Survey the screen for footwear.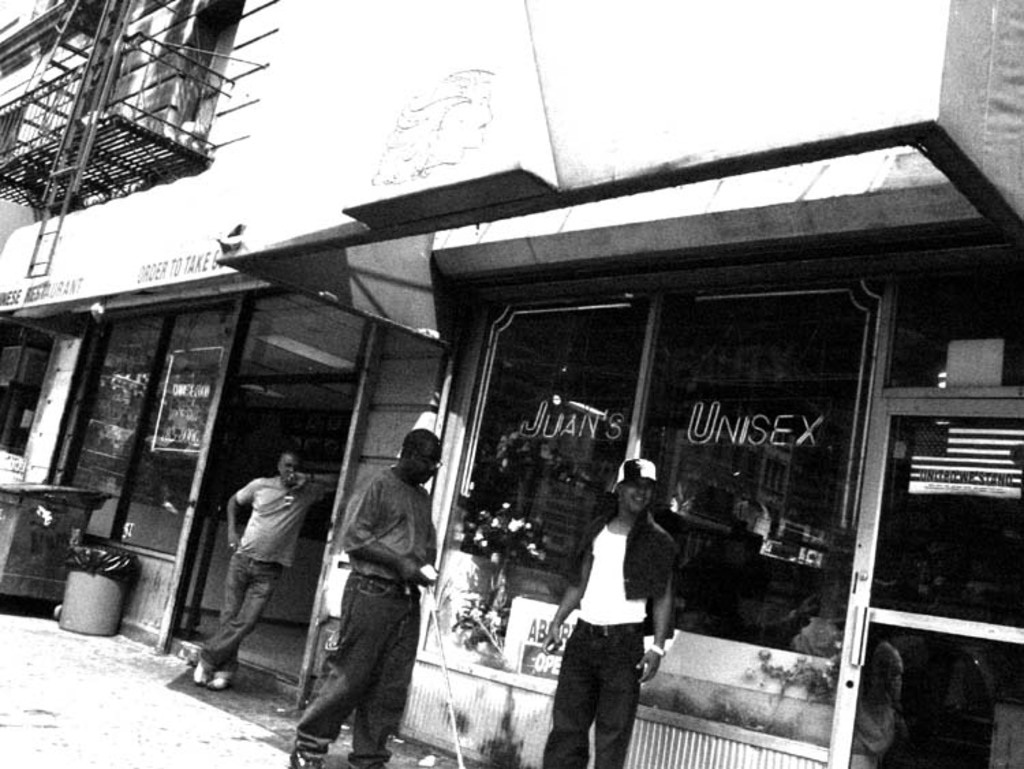
Survey found: (213,669,239,691).
